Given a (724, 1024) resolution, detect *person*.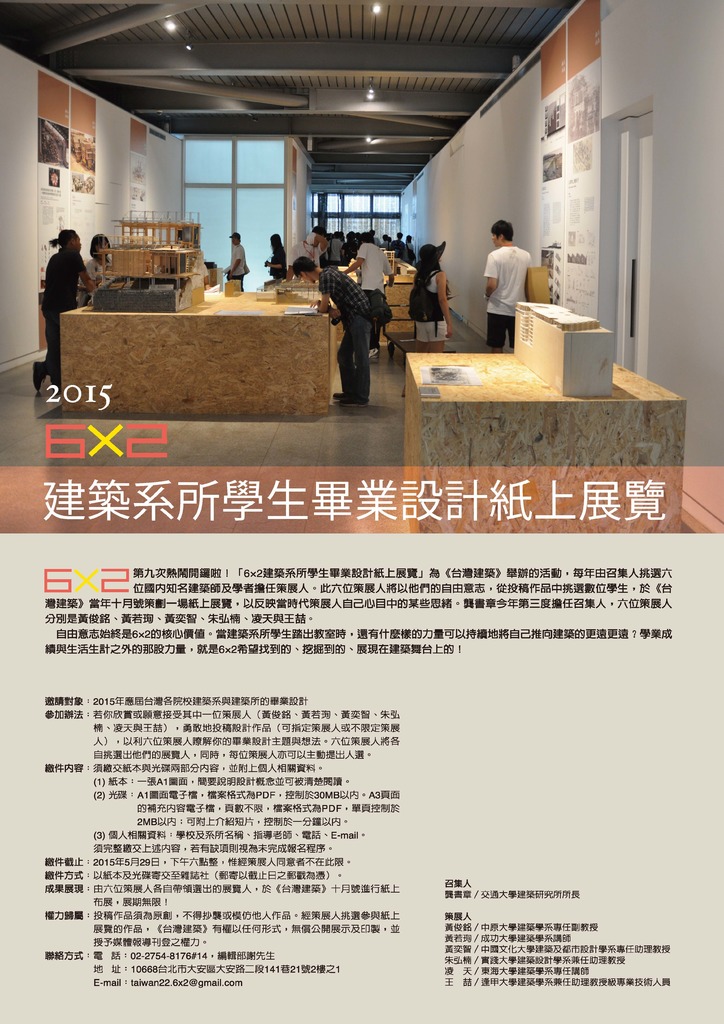
box(483, 222, 527, 348).
